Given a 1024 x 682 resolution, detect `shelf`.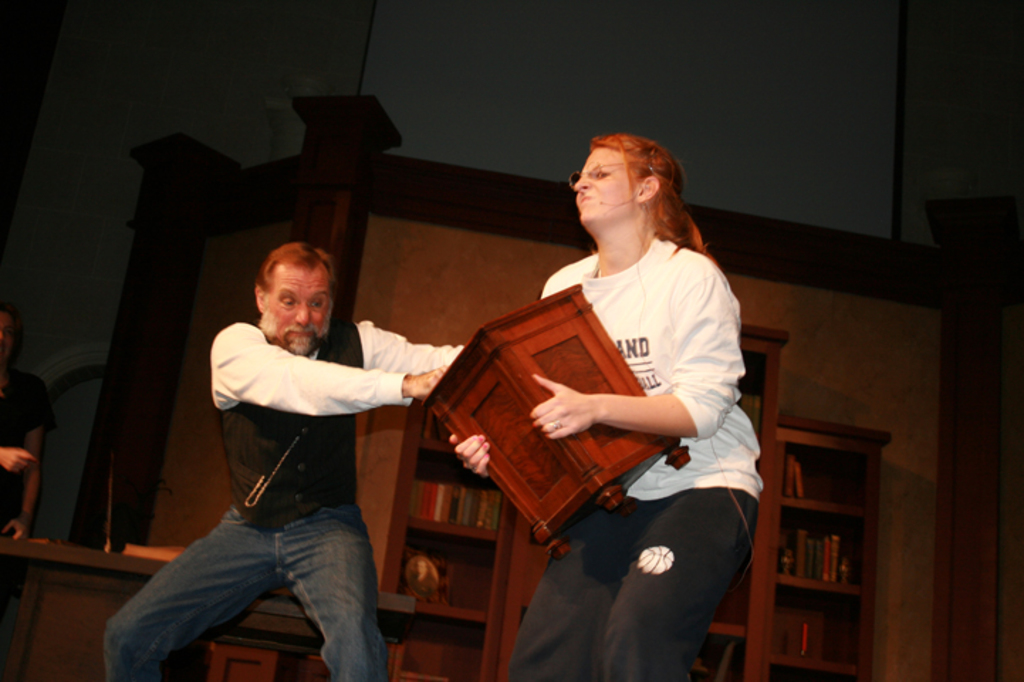
select_region(753, 371, 906, 658).
